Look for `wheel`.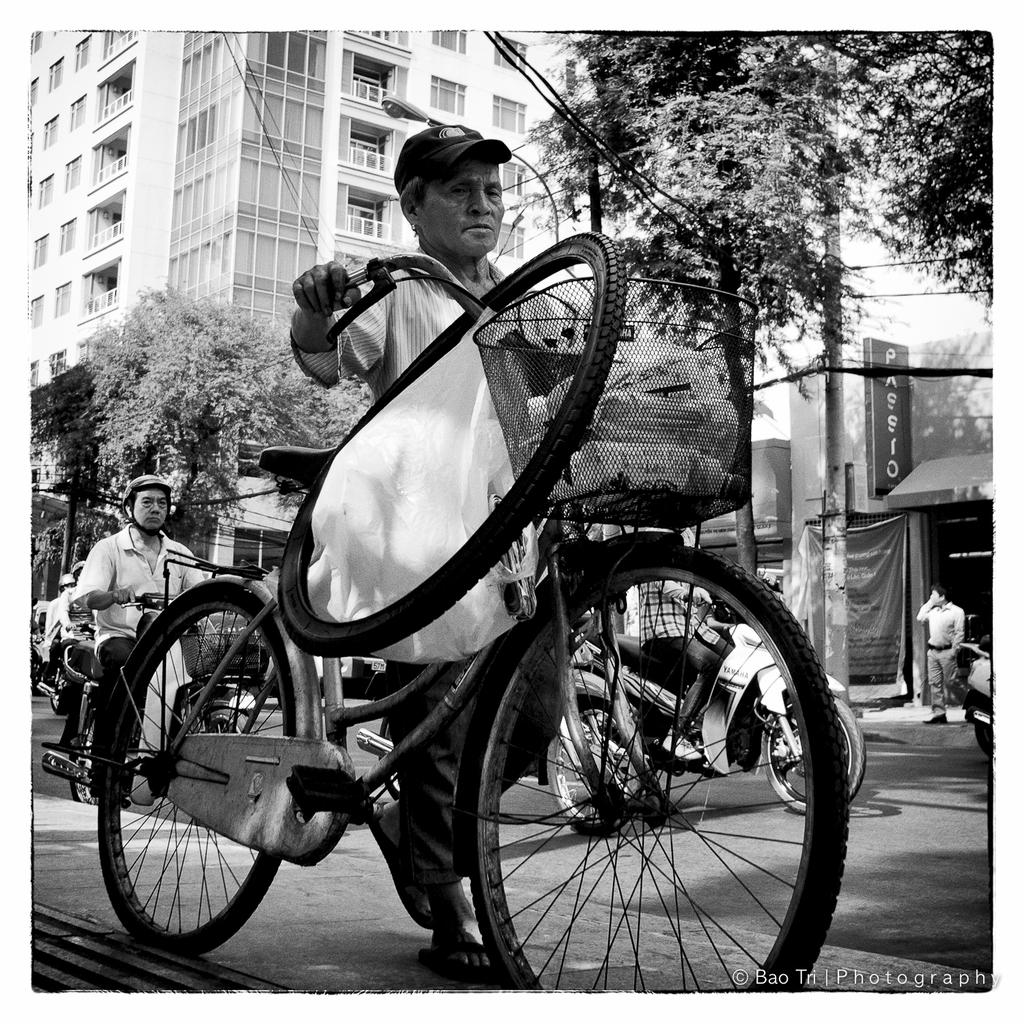
Found: [x1=760, y1=694, x2=868, y2=816].
